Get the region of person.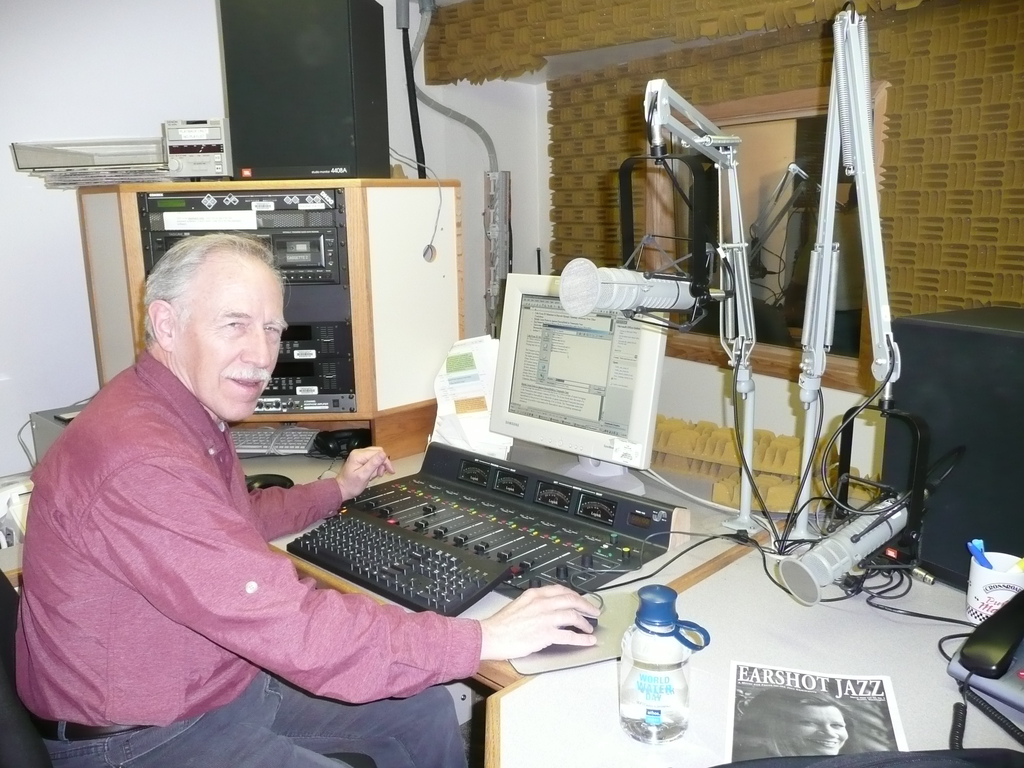
rect(12, 230, 600, 767).
